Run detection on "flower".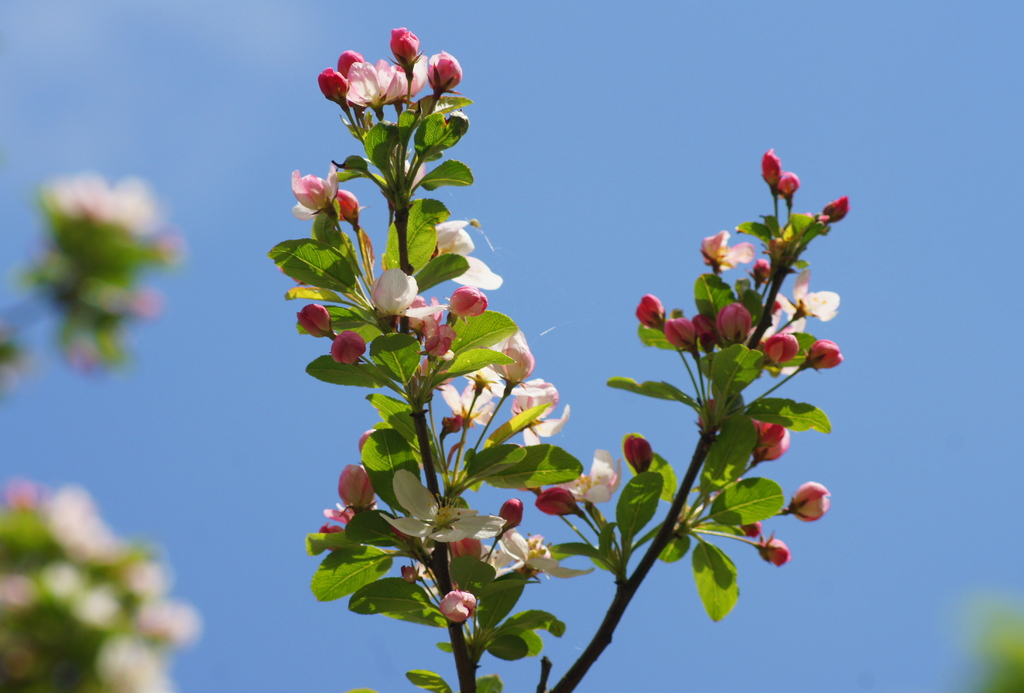
Result: (left=555, top=449, right=620, bottom=501).
